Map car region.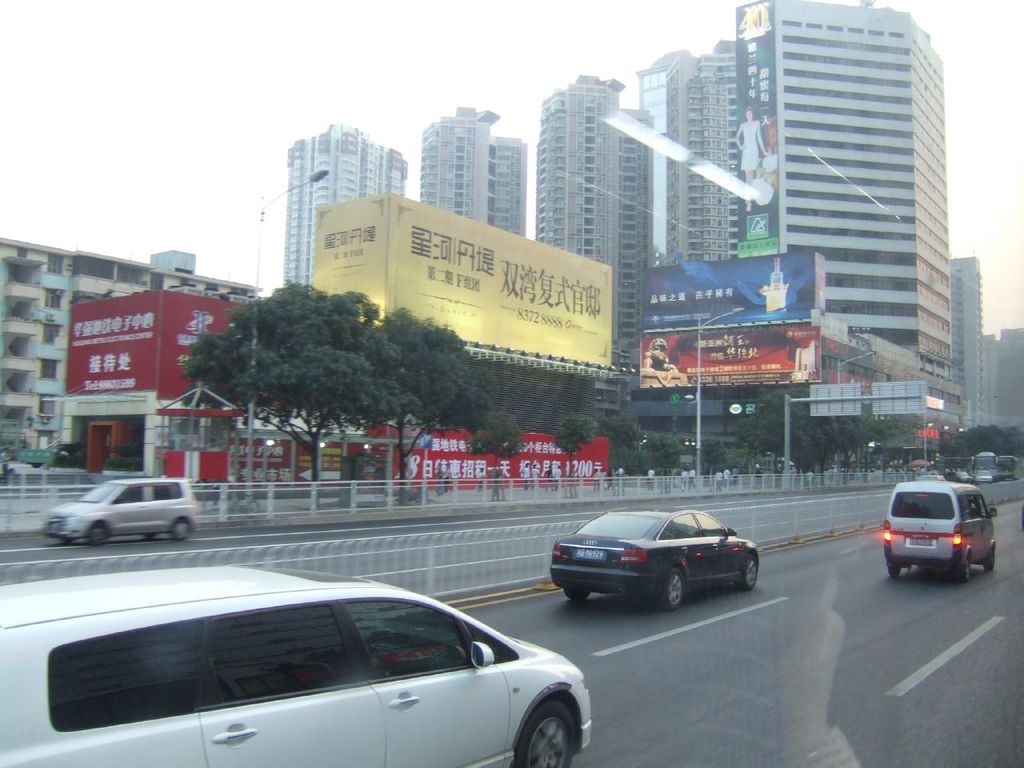
Mapped to (946, 470, 971, 481).
